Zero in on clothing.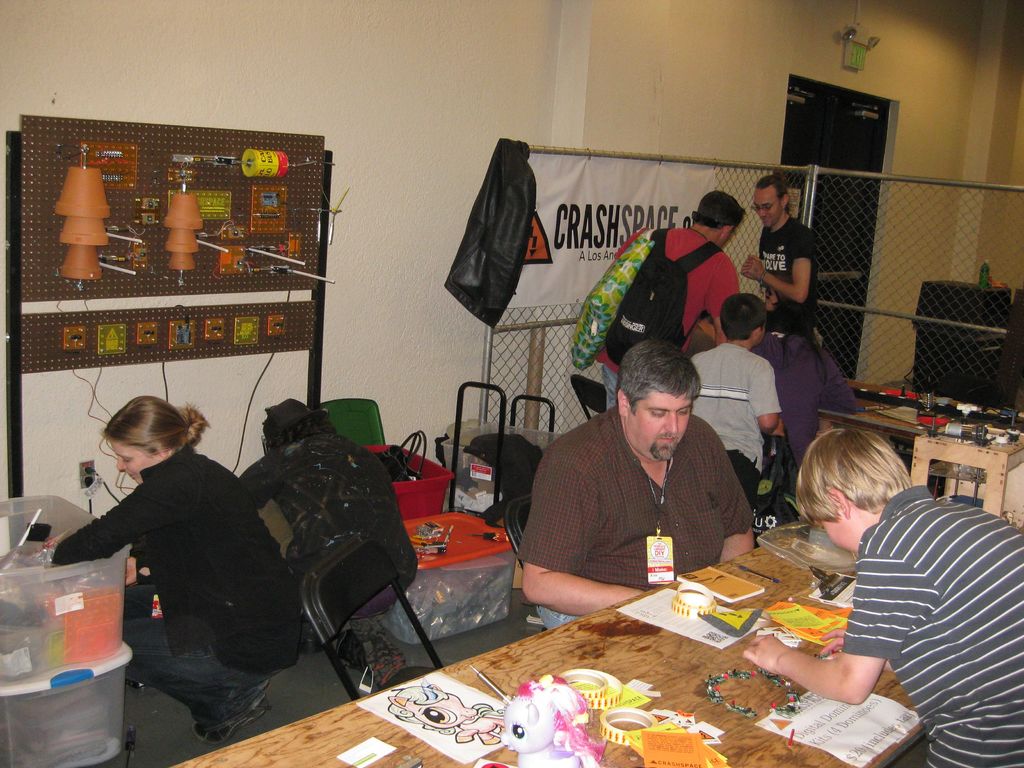
Zeroed in: bbox=(836, 485, 1023, 767).
